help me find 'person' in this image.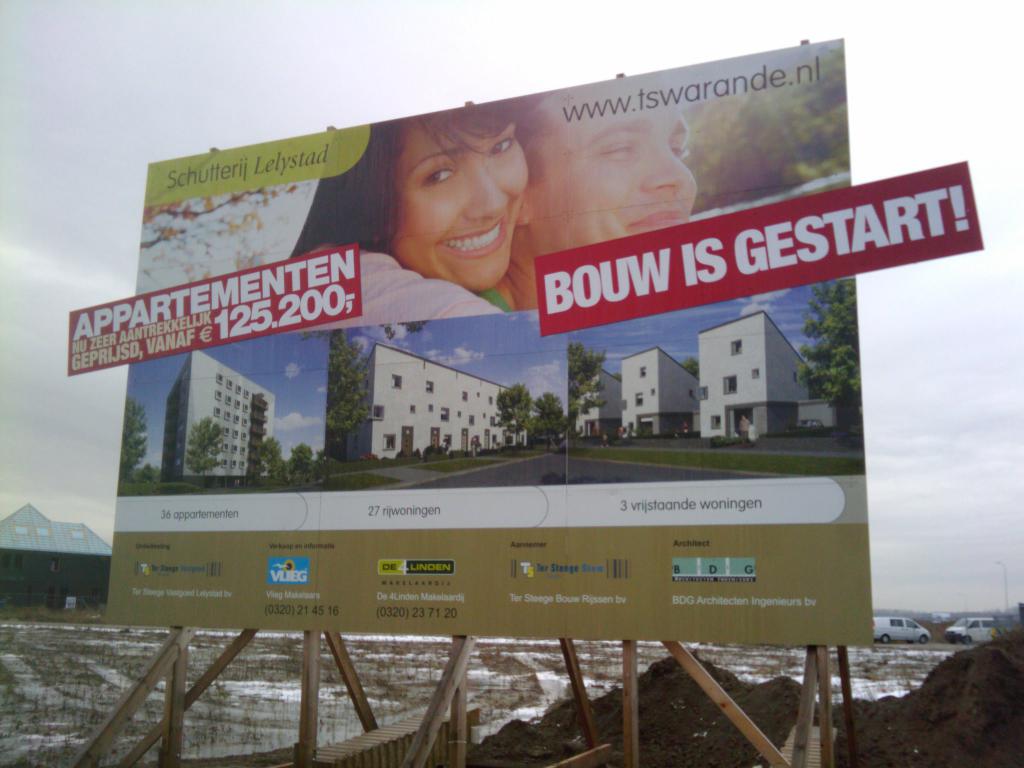
Found it: (489, 80, 701, 312).
